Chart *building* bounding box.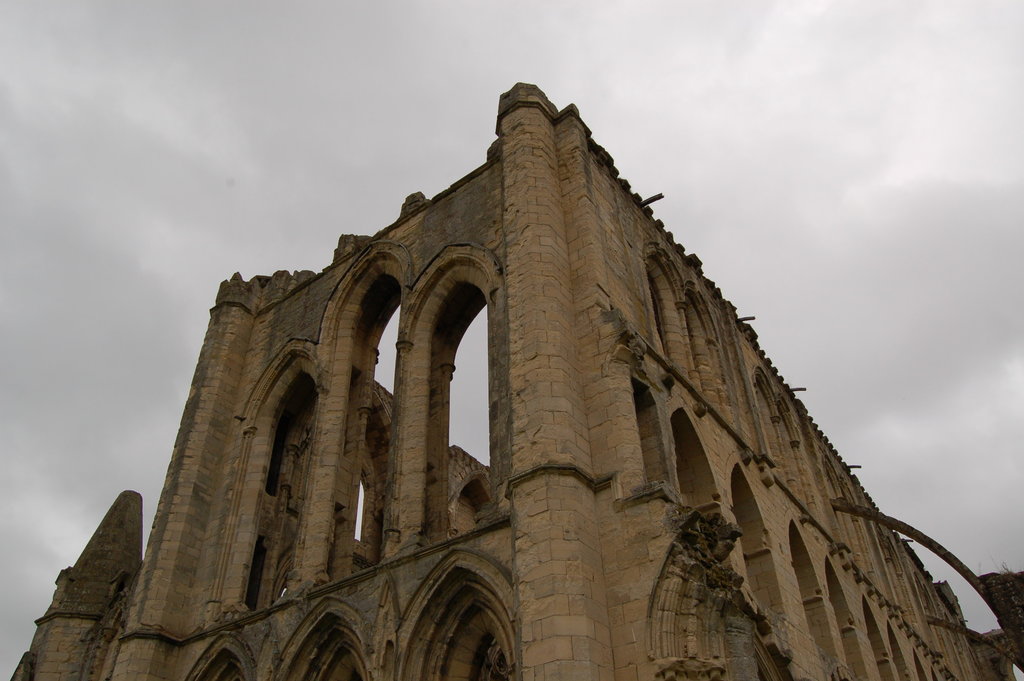
Charted: <bbox>12, 75, 1023, 680</bbox>.
